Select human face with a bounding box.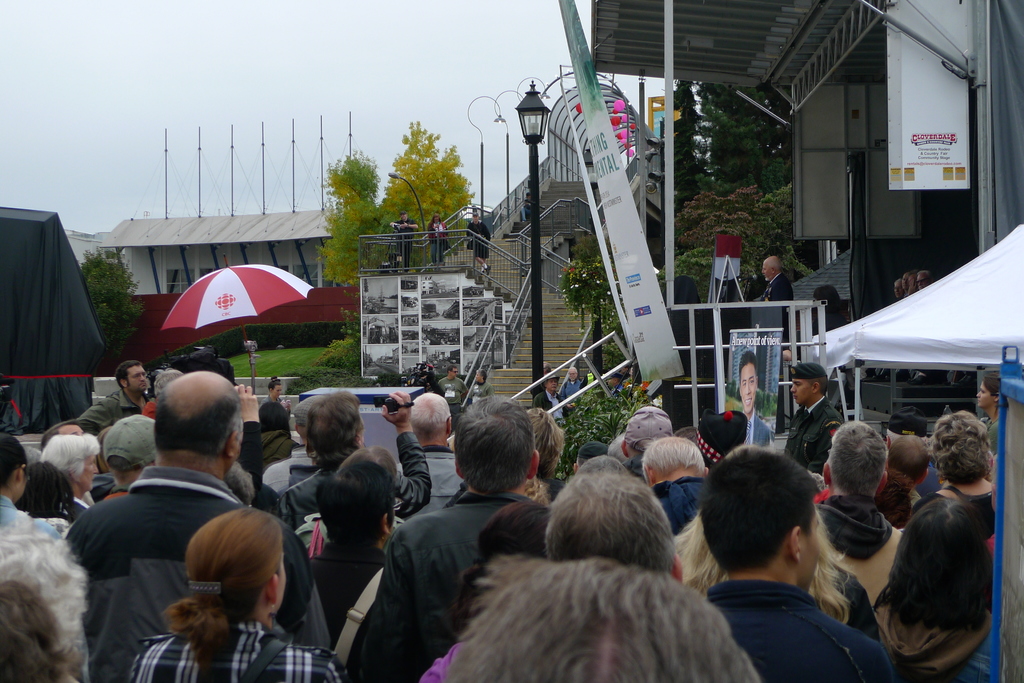
box(125, 365, 147, 394).
